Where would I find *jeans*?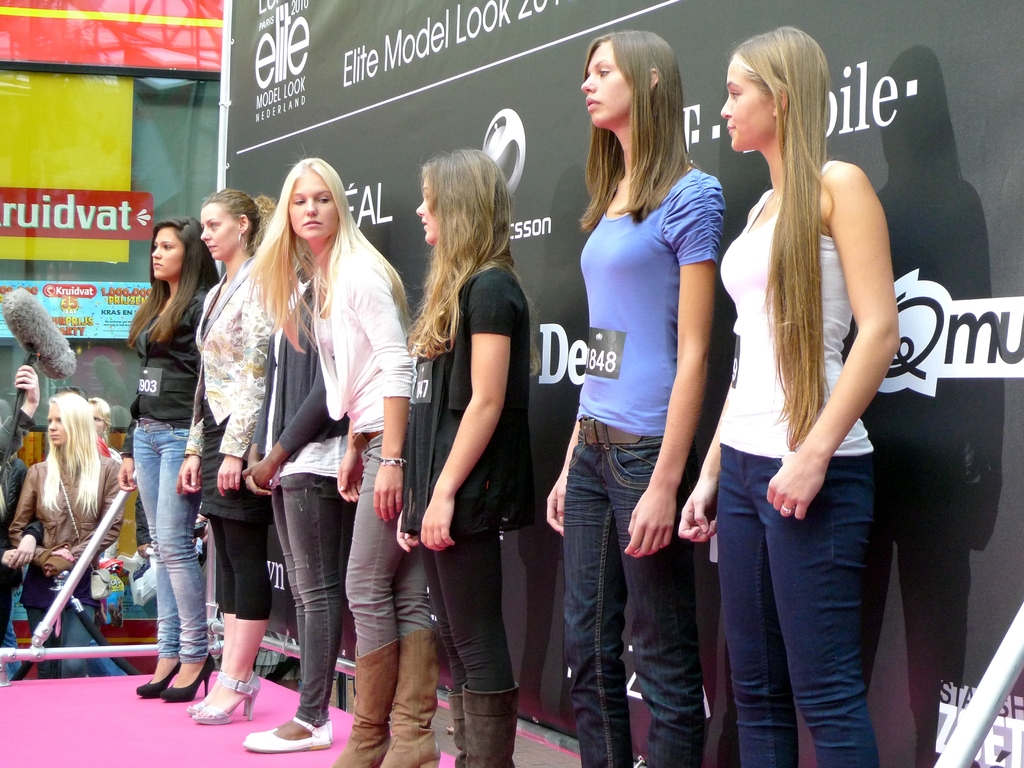
At bbox=(27, 603, 92, 678).
